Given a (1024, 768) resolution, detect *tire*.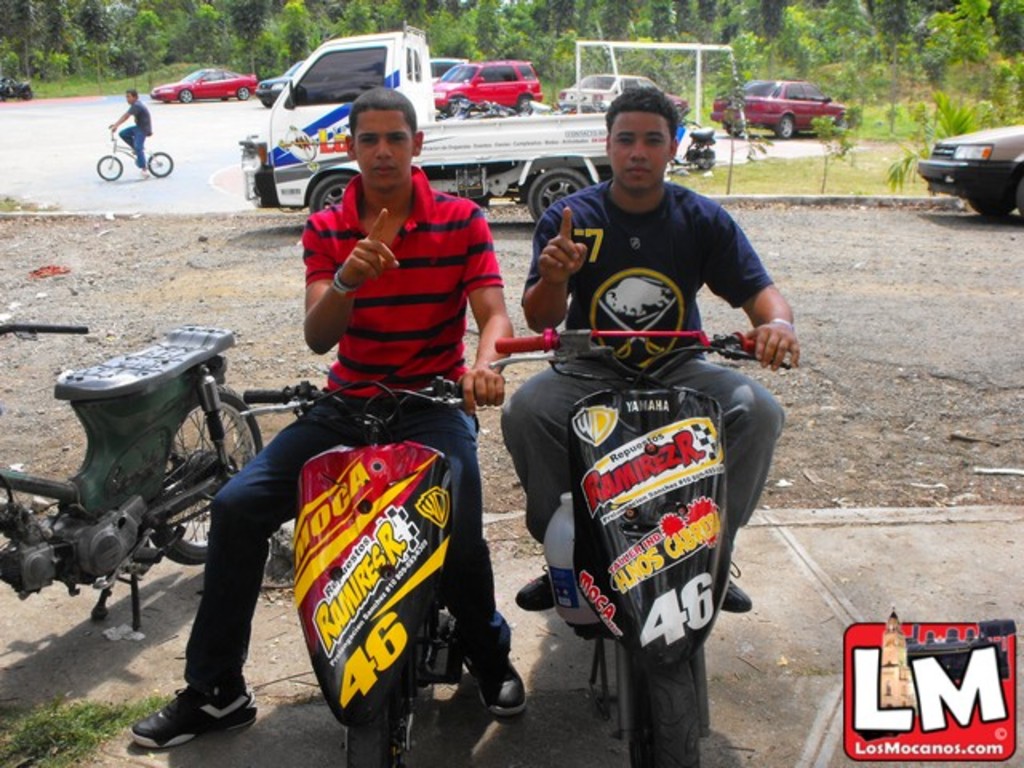
178:85:195:106.
